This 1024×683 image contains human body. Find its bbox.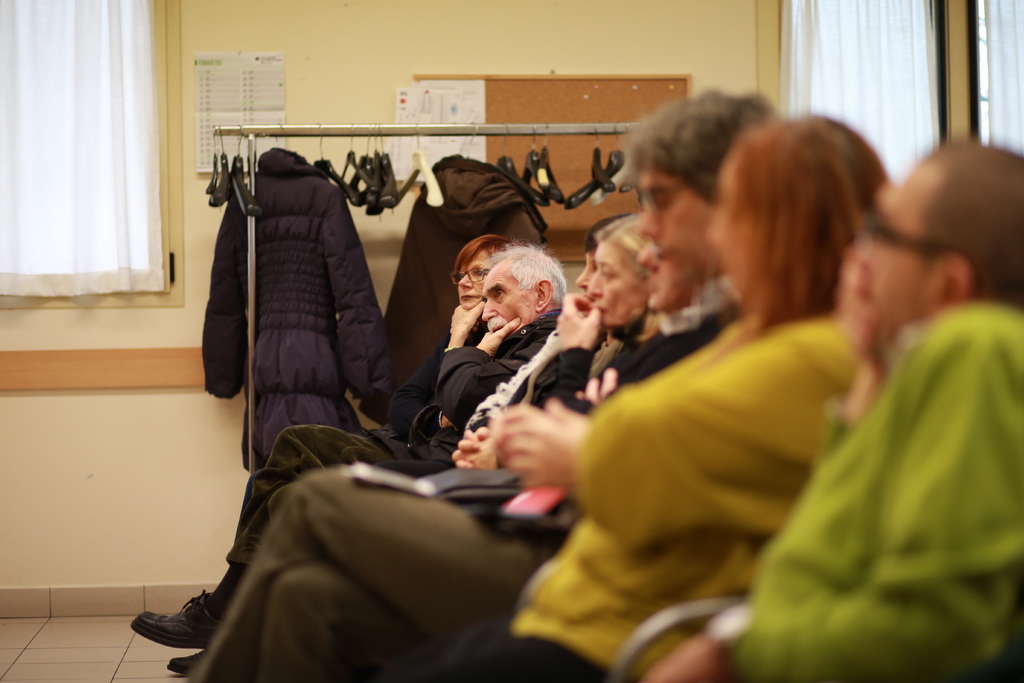
select_region(360, 227, 531, 427).
